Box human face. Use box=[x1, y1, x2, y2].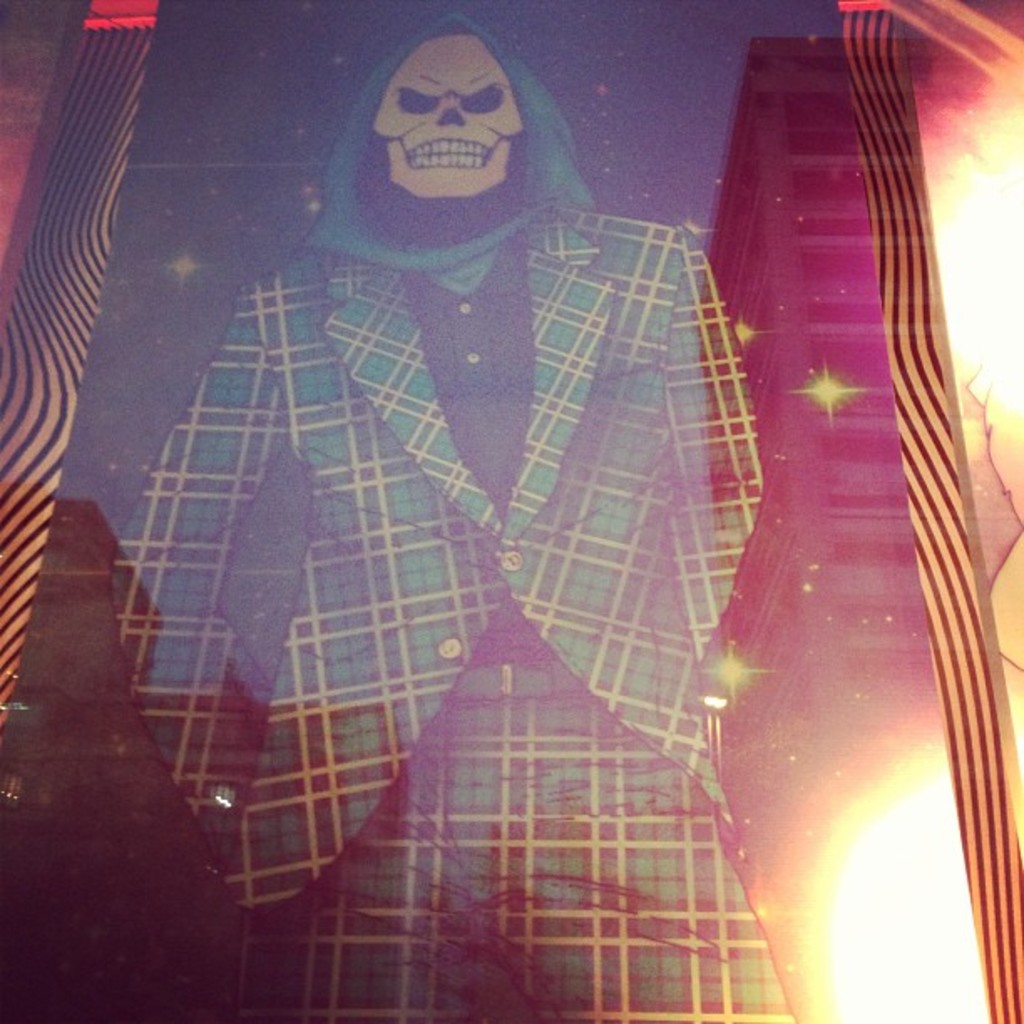
box=[373, 30, 525, 197].
